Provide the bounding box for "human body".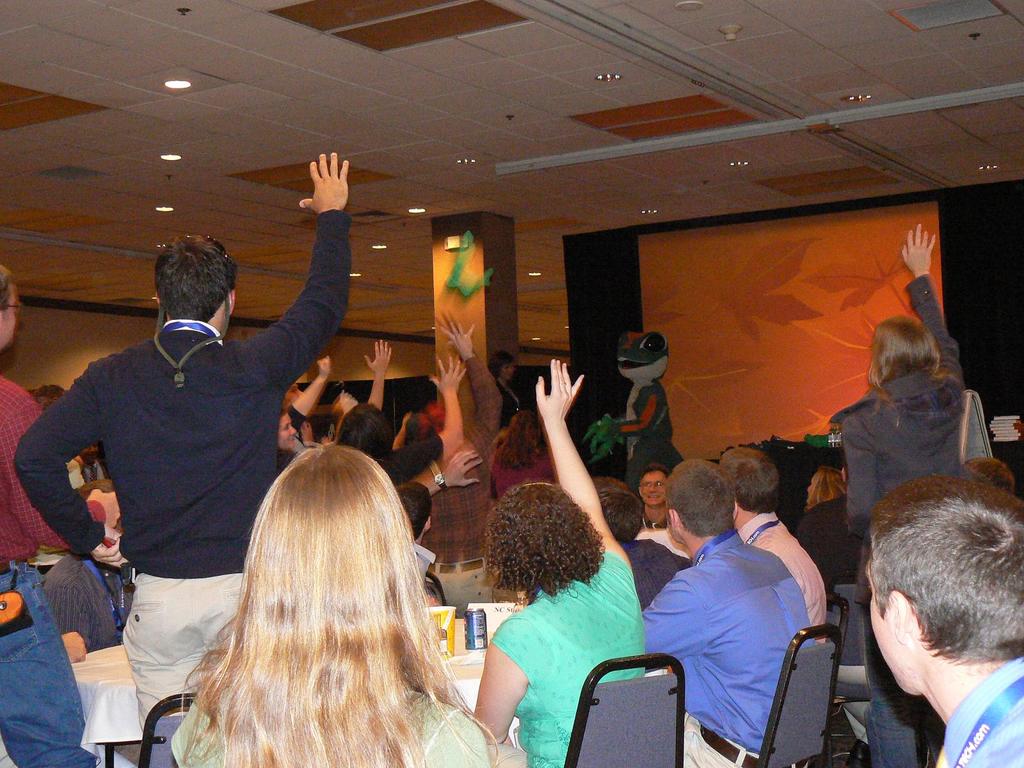
<box>364,336,395,404</box>.
